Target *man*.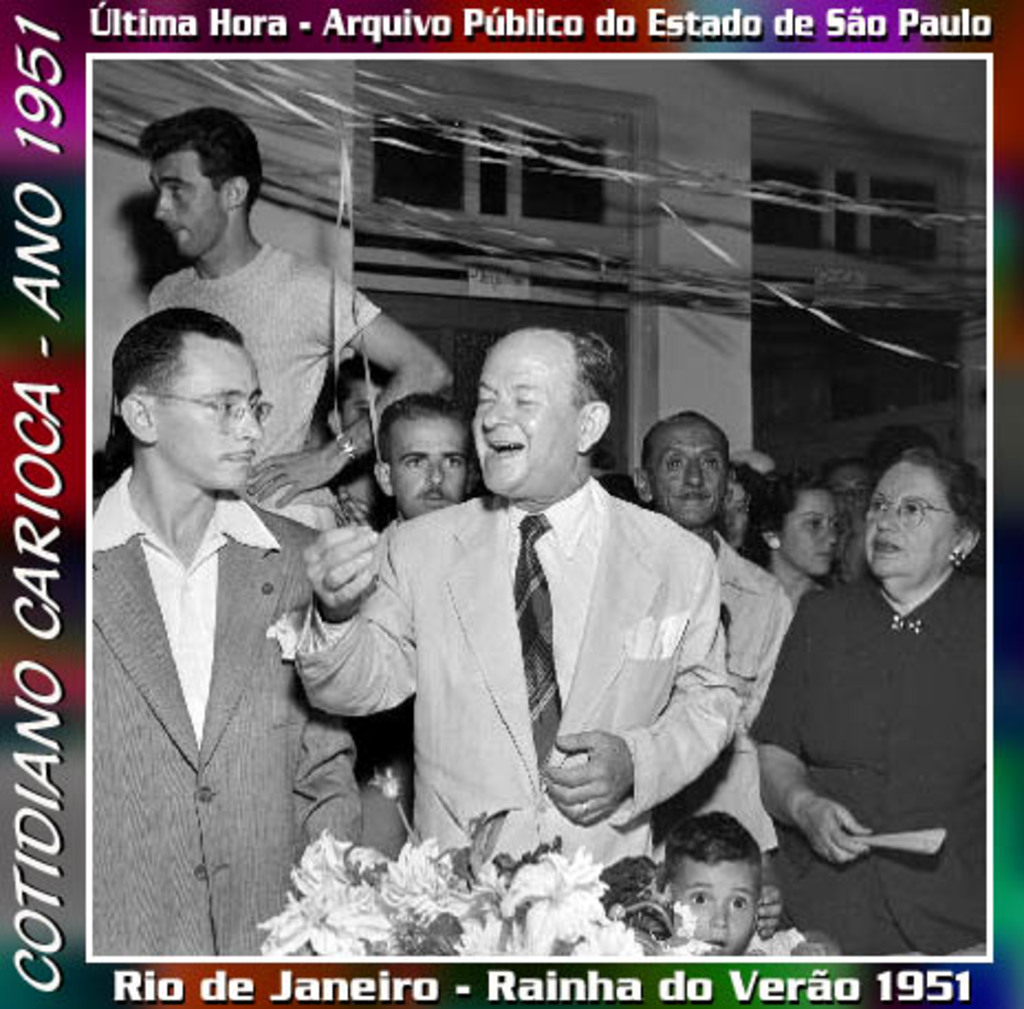
Target region: bbox(139, 112, 458, 527).
